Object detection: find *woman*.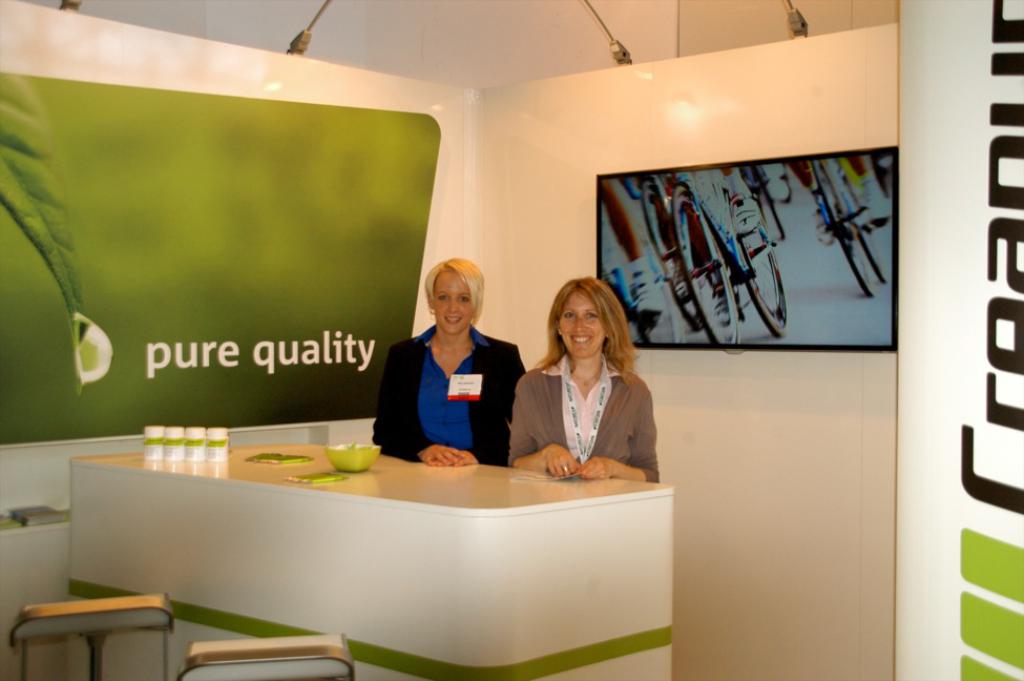
x1=378 y1=253 x2=519 y2=467.
